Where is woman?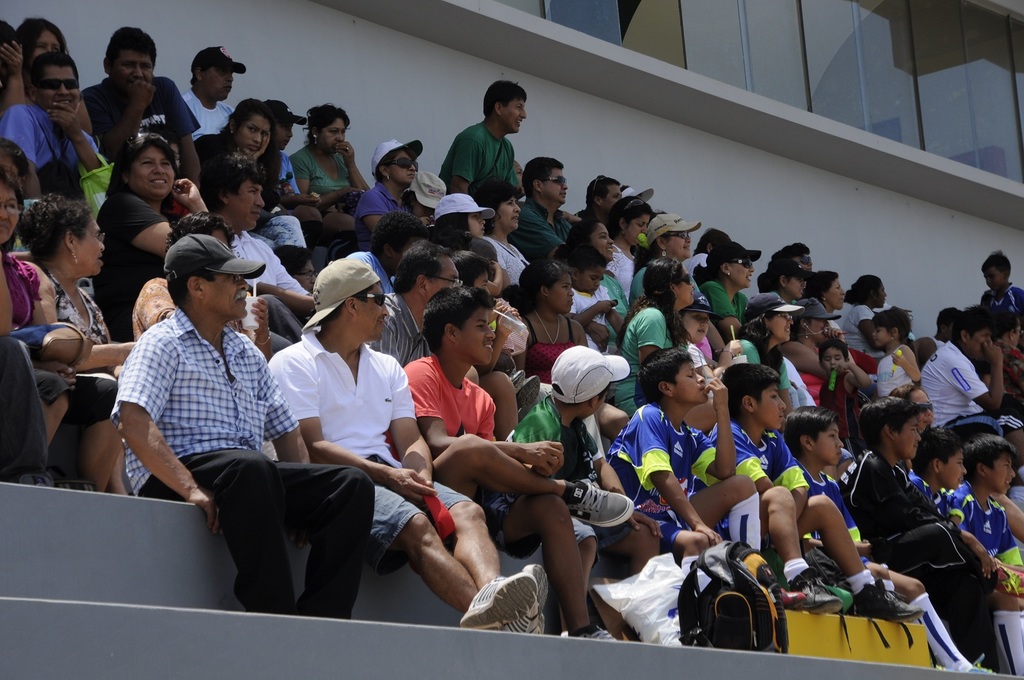
700 236 760 334.
